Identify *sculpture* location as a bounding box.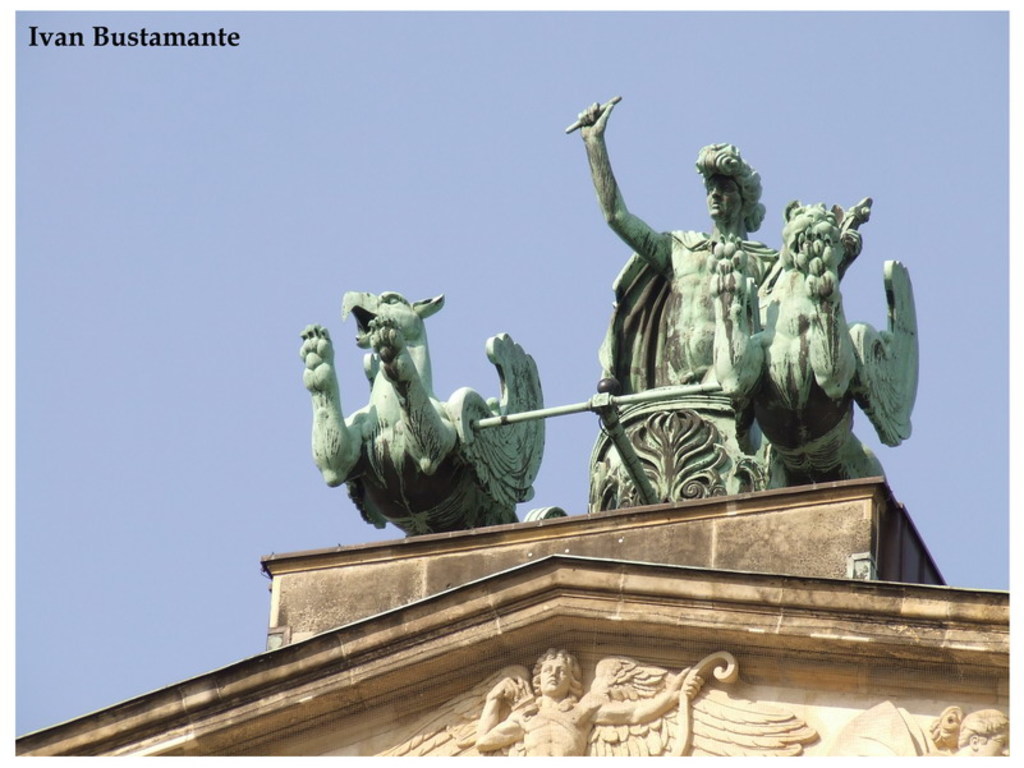
[x1=726, y1=194, x2=922, y2=498].
